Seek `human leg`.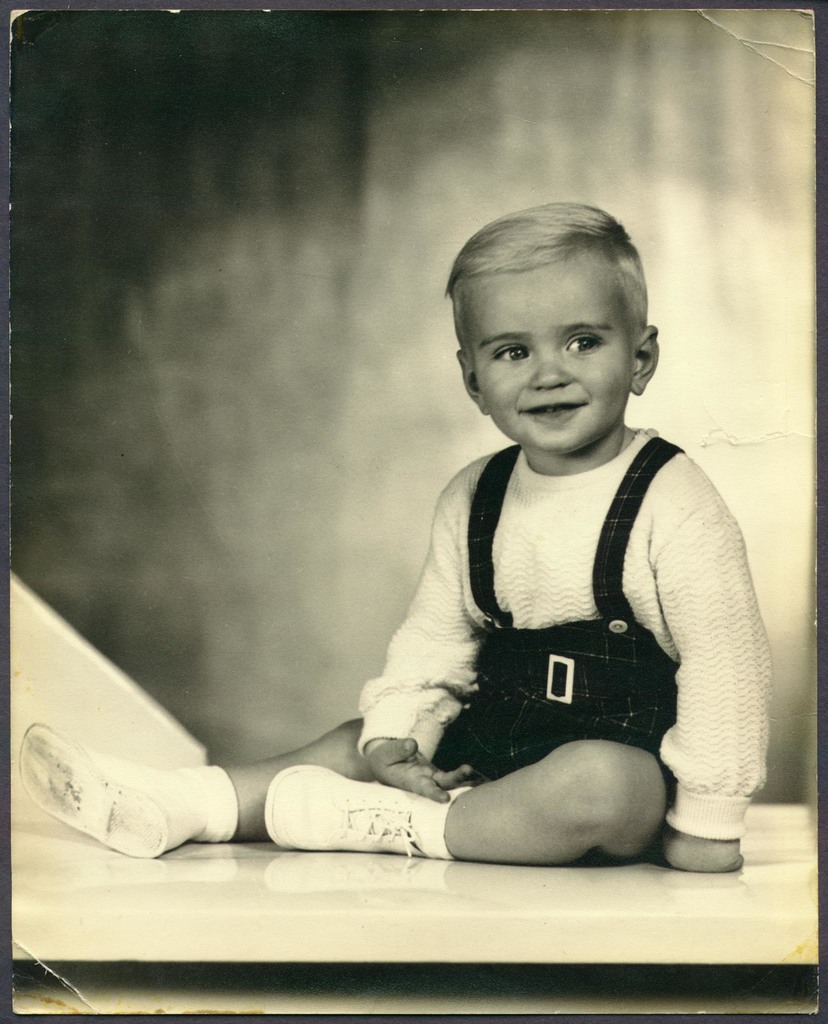
(left=268, top=736, right=683, bottom=872).
